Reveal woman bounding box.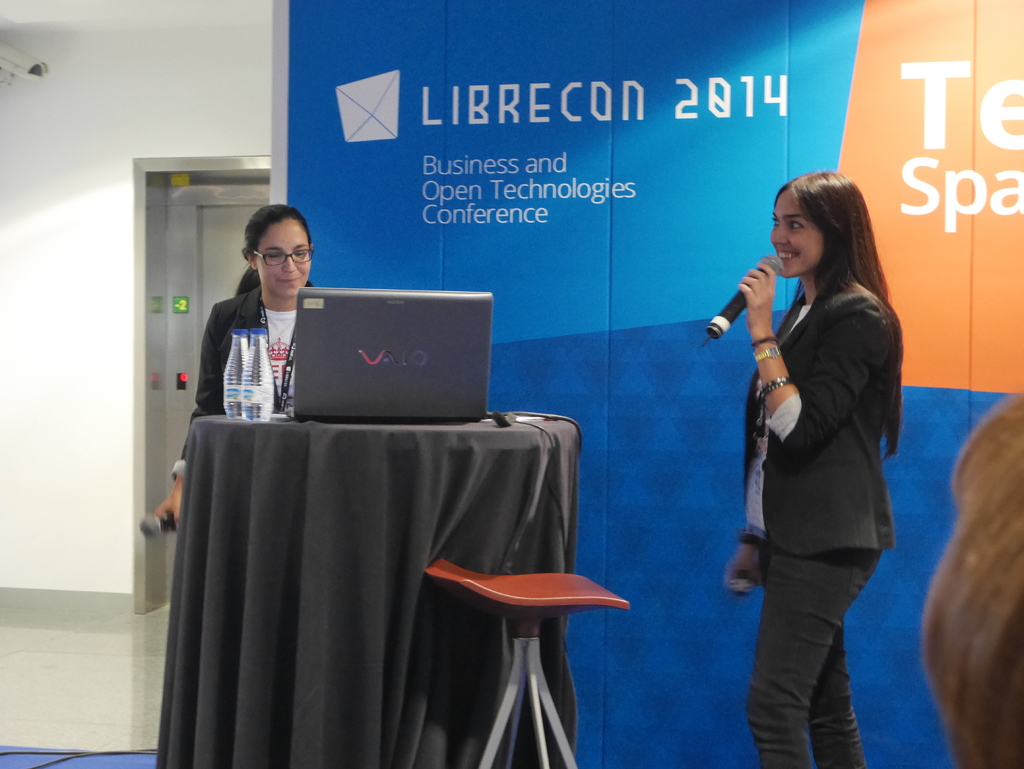
Revealed: {"left": 708, "top": 156, "right": 909, "bottom": 756}.
